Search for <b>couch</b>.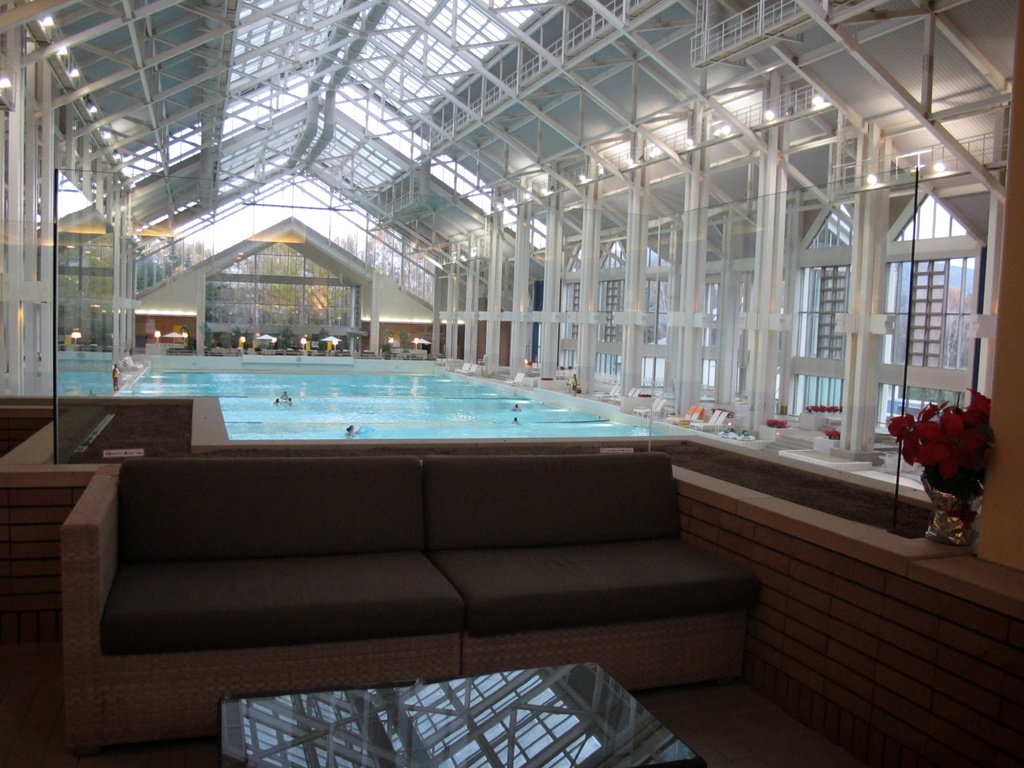
Found at [36, 451, 740, 718].
